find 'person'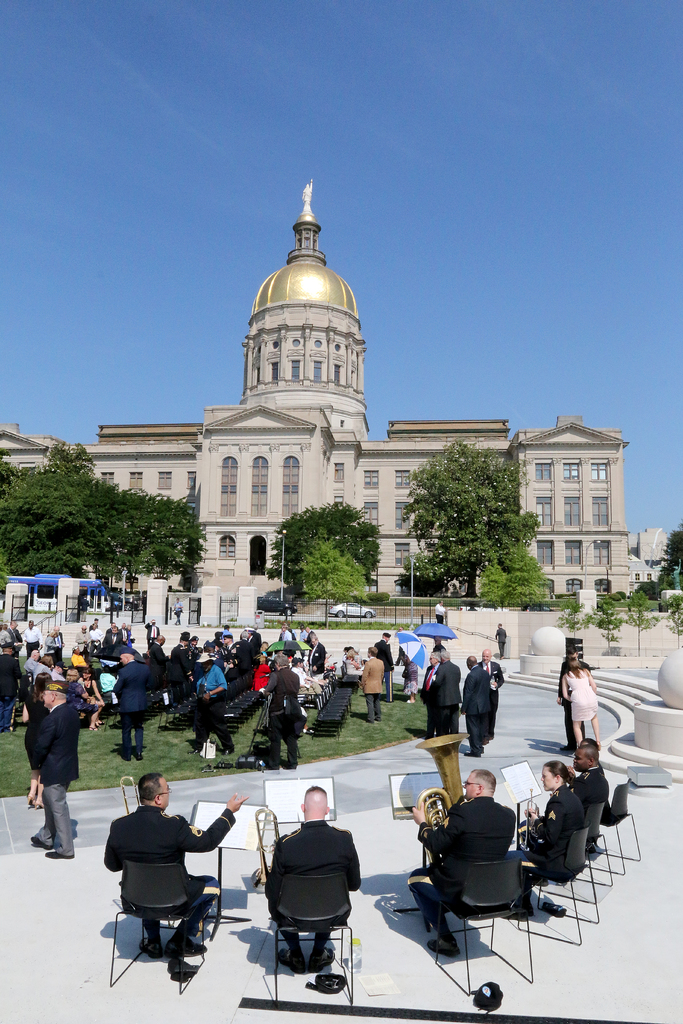
bbox=(270, 785, 358, 967)
